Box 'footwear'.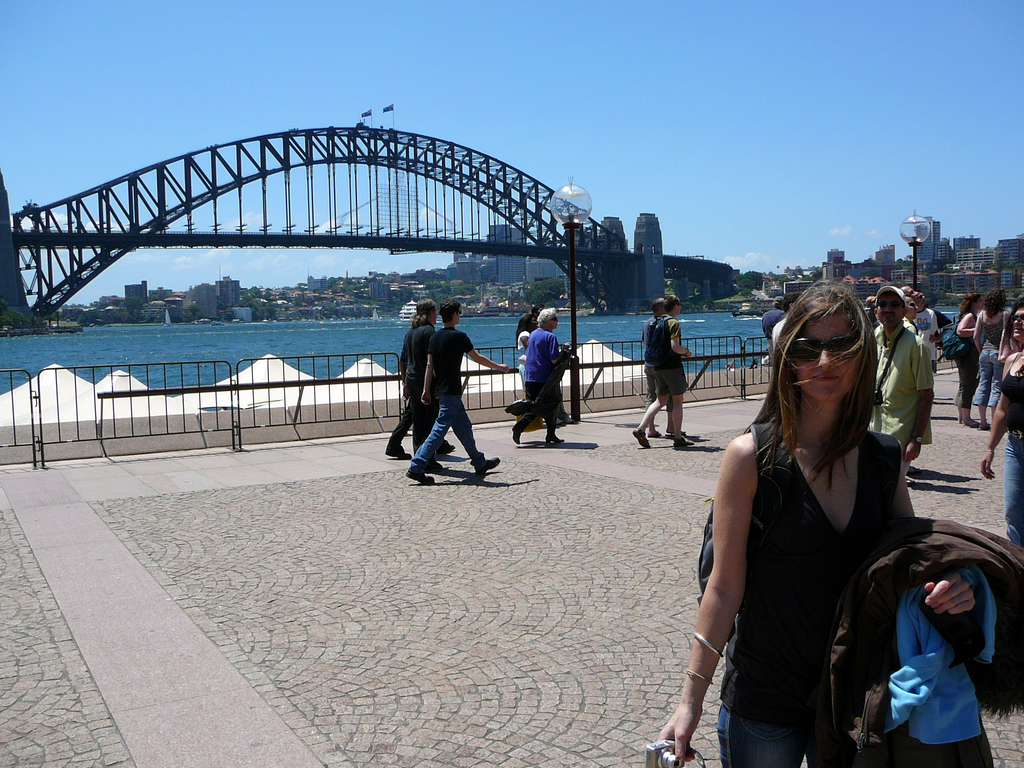
l=513, t=424, r=521, b=445.
